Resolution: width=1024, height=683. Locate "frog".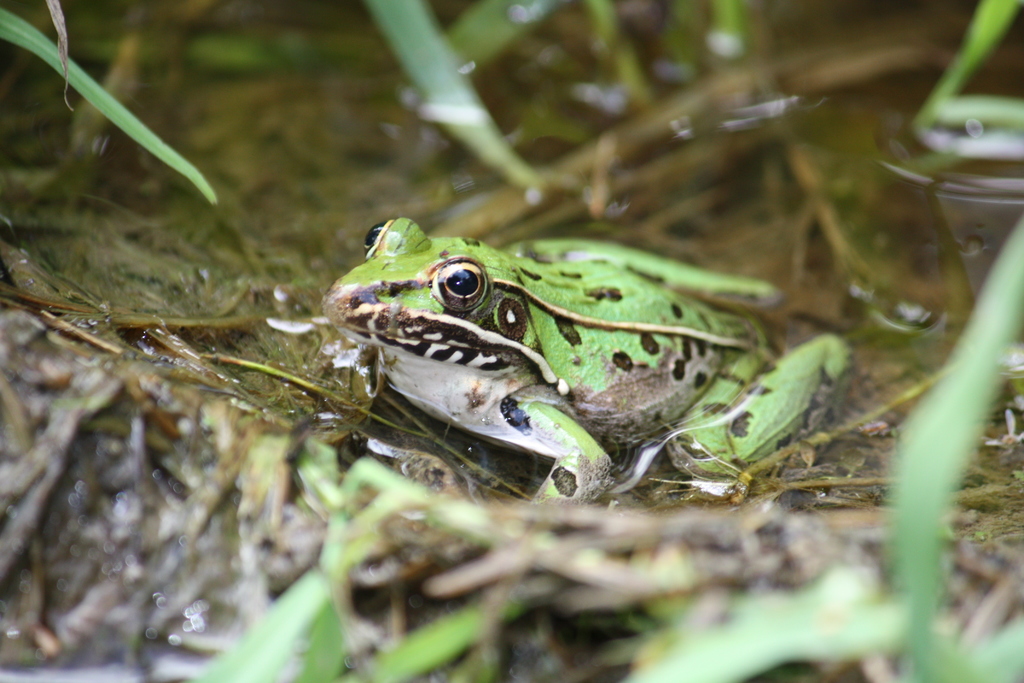
rect(317, 216, 856, 500).
